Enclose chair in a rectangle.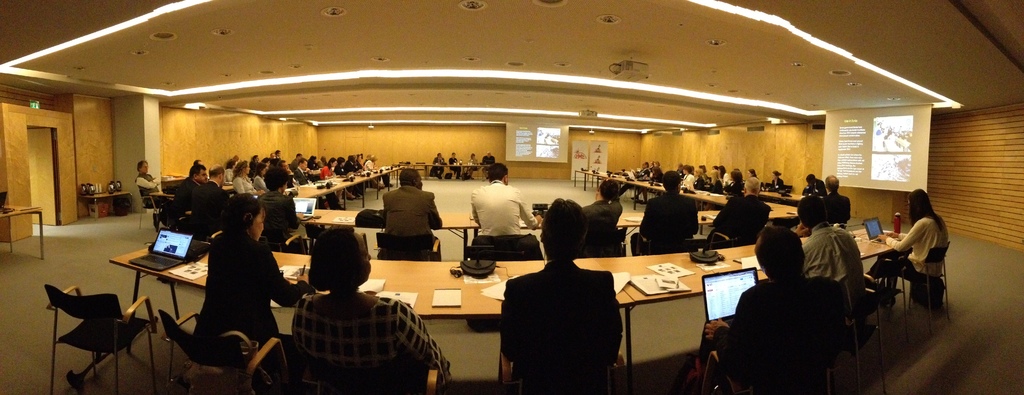
bbox=(896, 241, 955, 331).
